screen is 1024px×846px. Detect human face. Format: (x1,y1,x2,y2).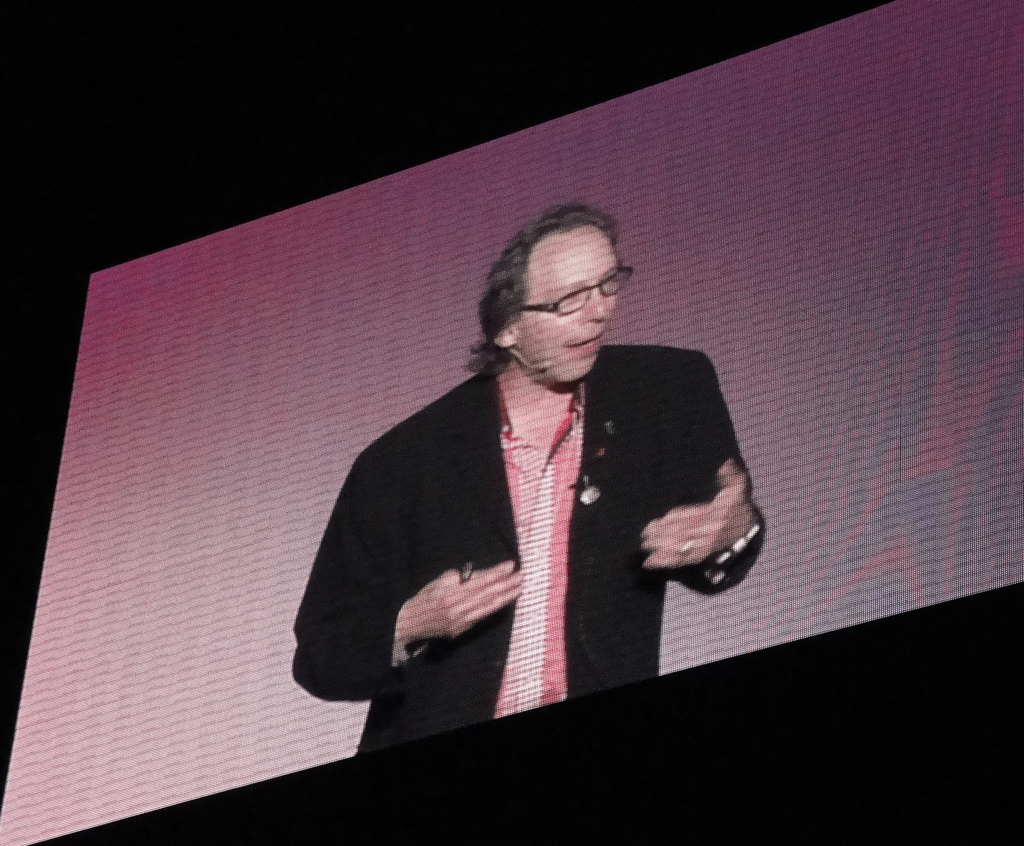
(518,226,616,382).
